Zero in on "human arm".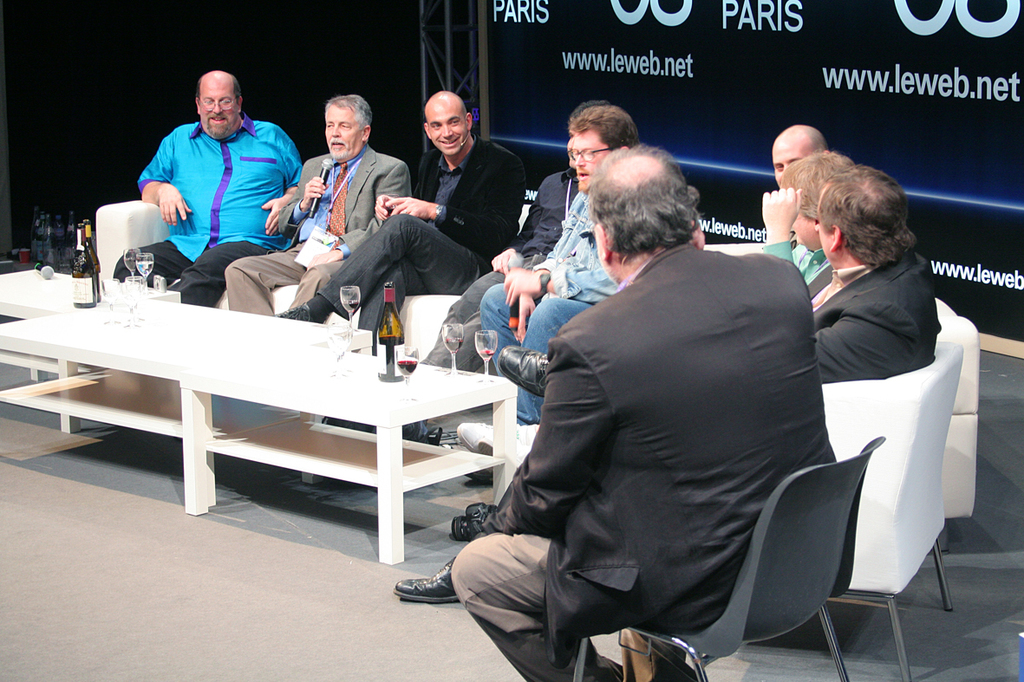
Zeroed in: [x1=486, y1=332, x2=619, y2=550].
